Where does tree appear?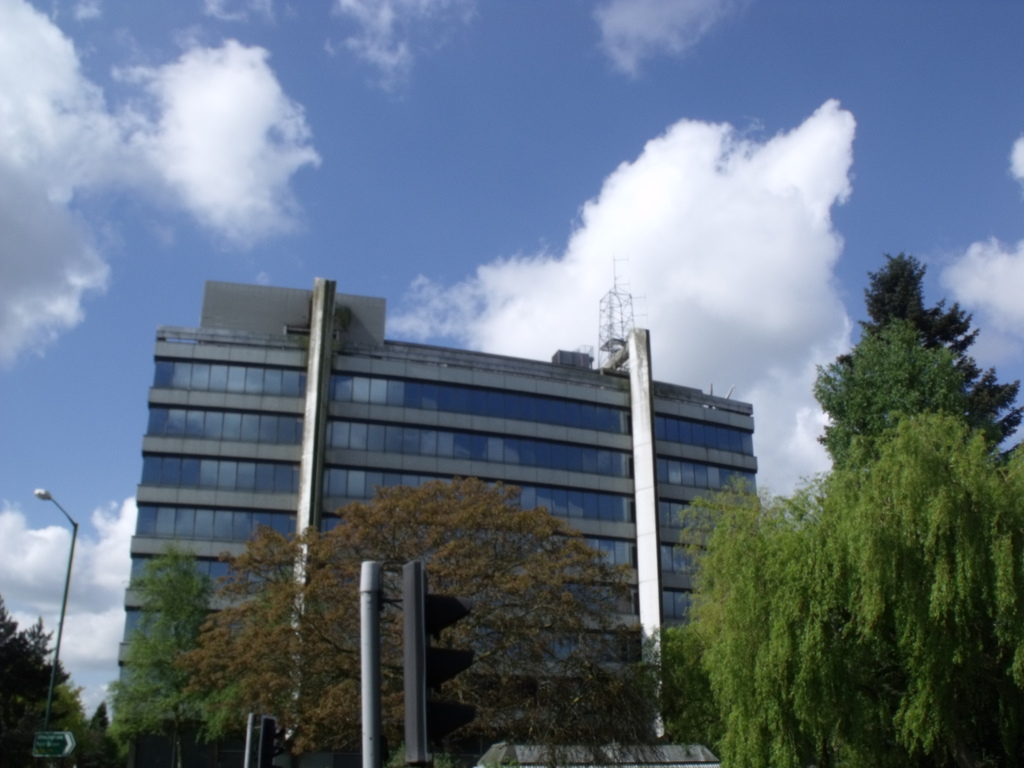
Appears at bbox=(206, 674, 276, 767).
